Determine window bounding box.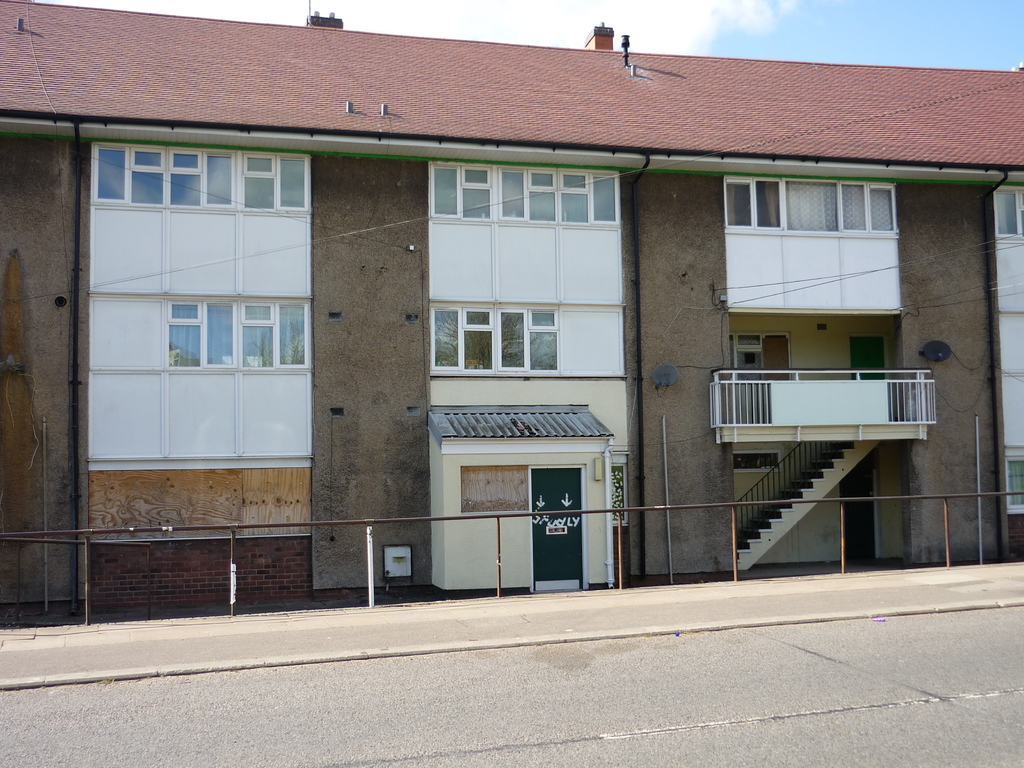
Determined: left=500, top=305, right=528, bottom=368.
